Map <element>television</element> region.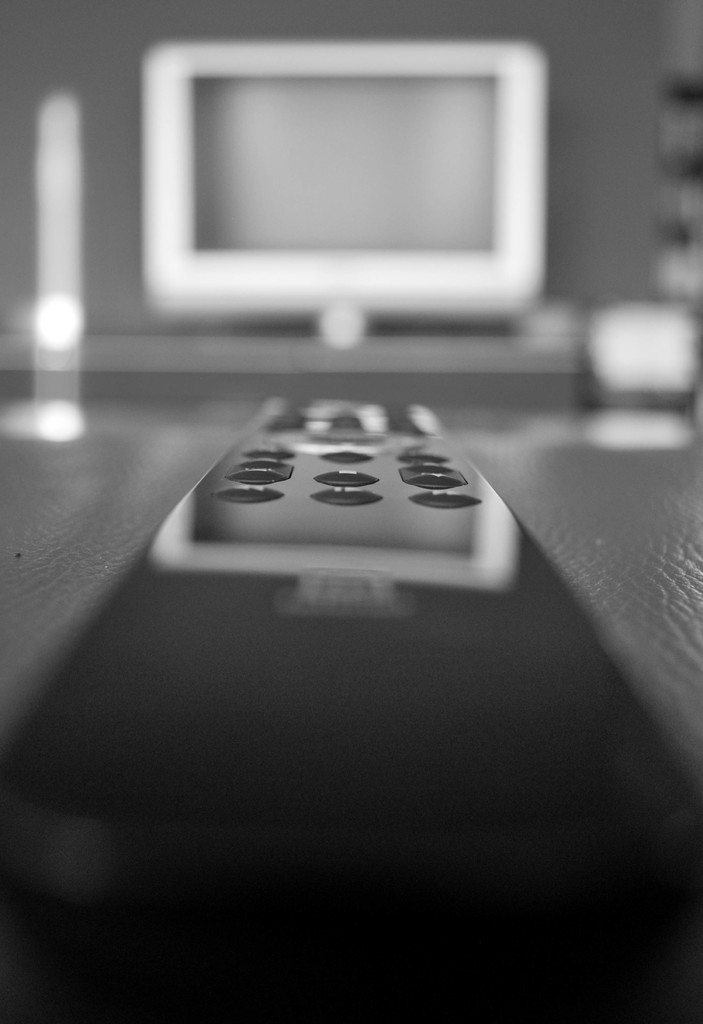
Mapped to bbox=(140, 40, 549, 349).
